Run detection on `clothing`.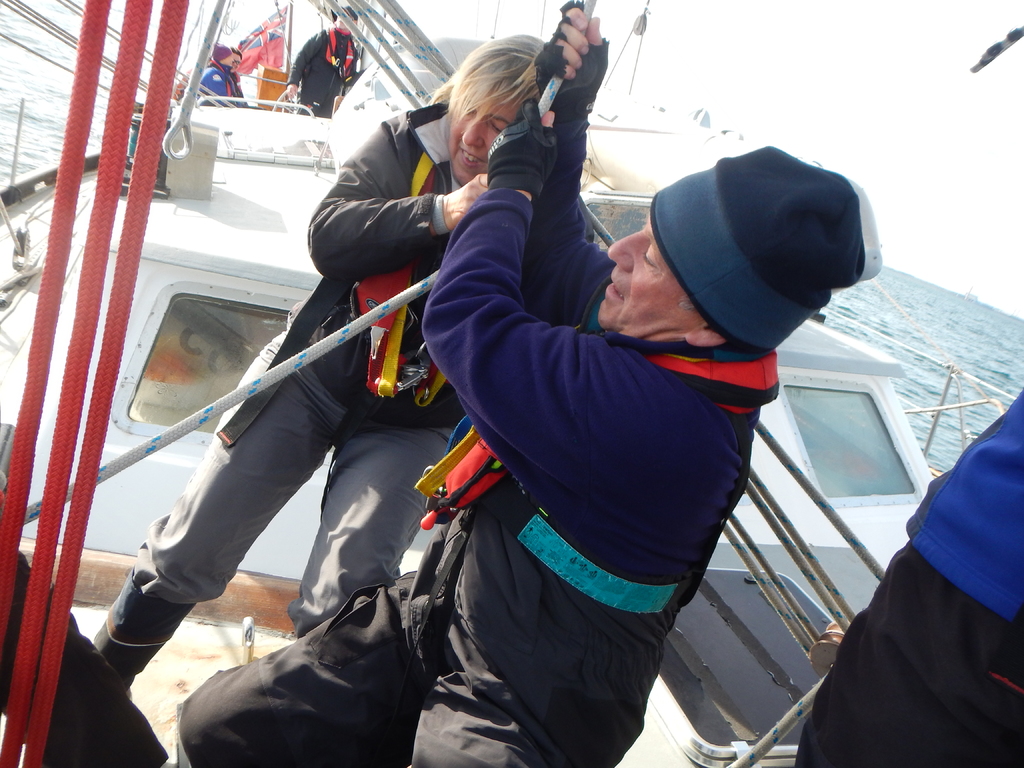
Result: (left=822, top=404, right=1023, bottom=764).
